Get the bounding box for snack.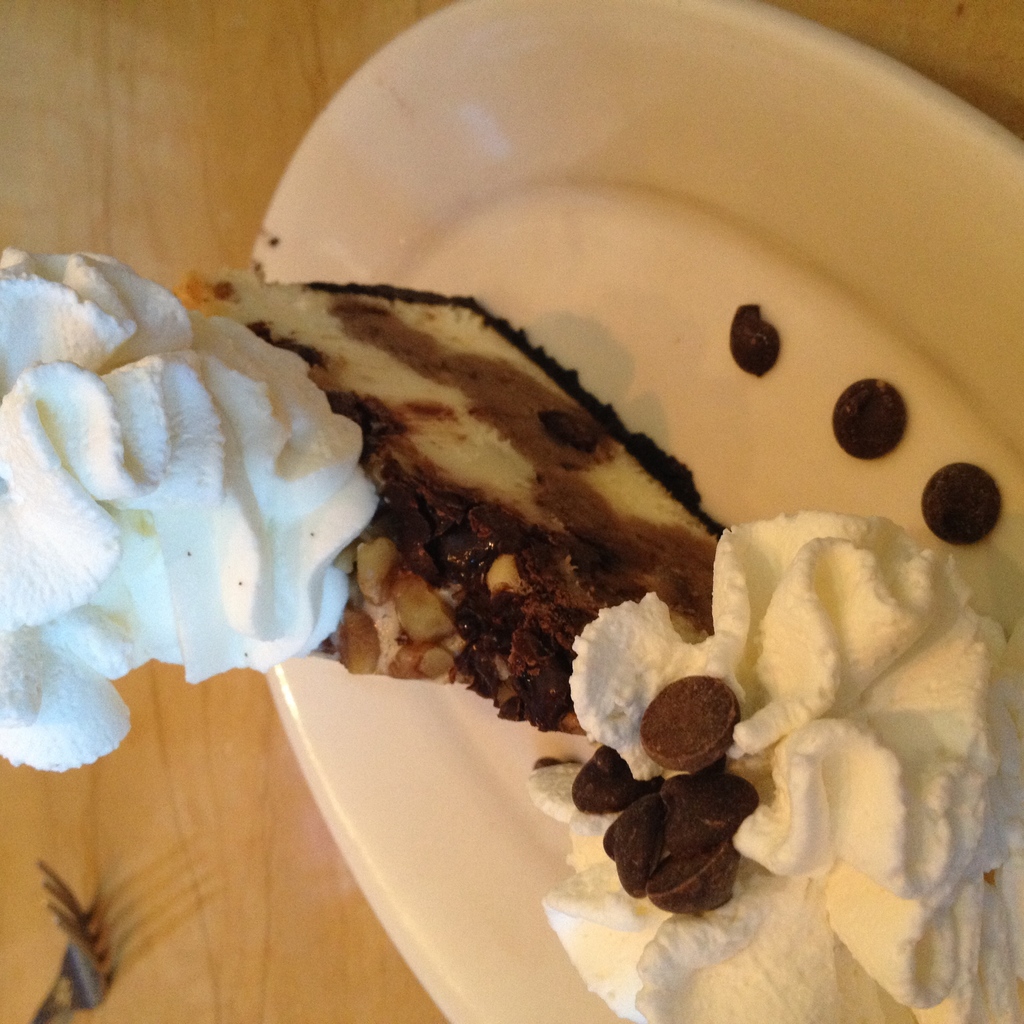
box(725, 304, 792, 374).
